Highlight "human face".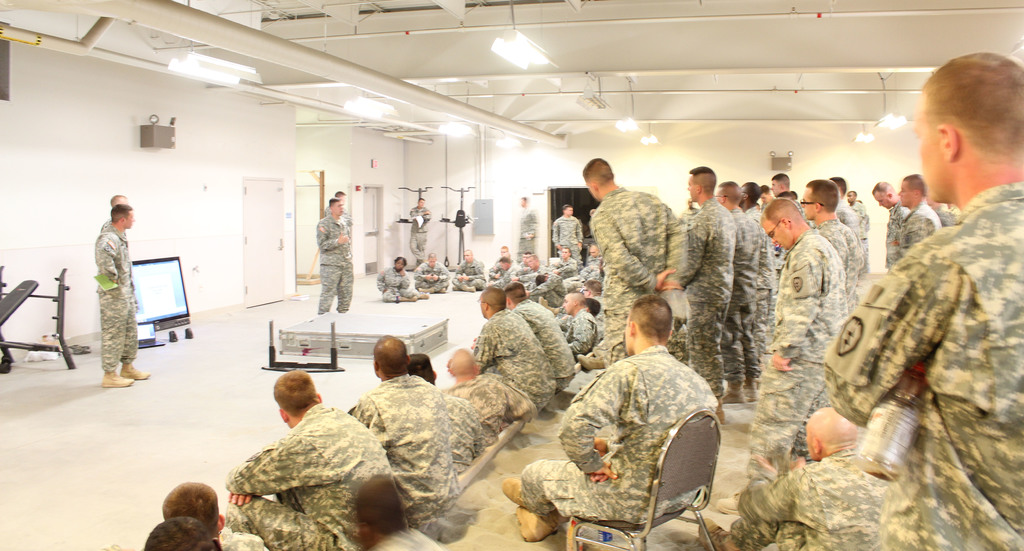
Highlighted region: 464:250:473:261.
